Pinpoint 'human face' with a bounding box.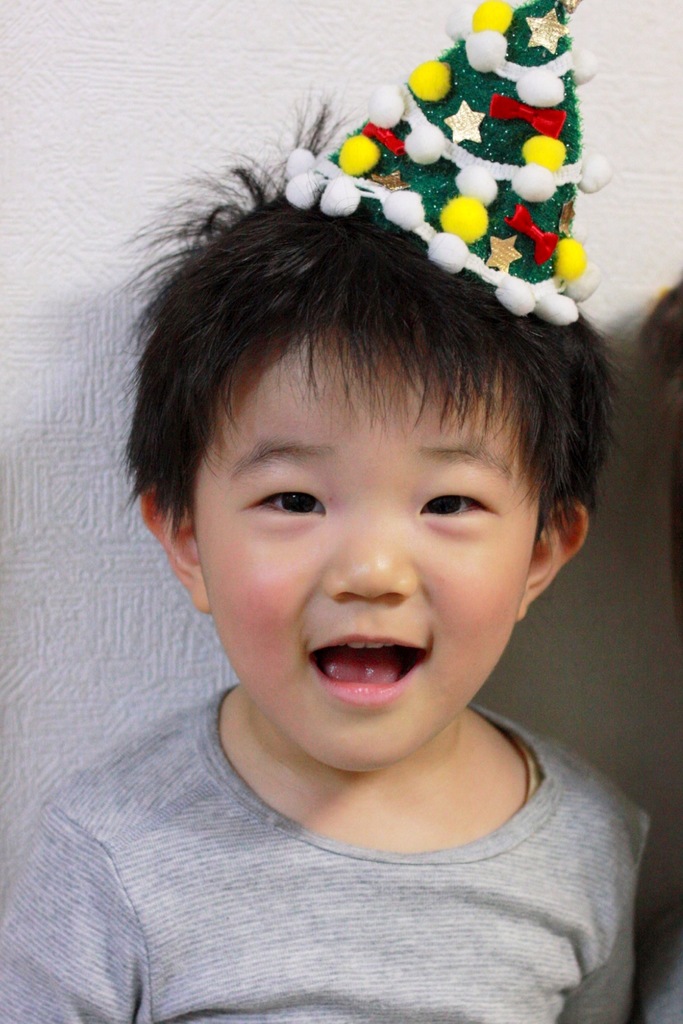
box(192, 330, 542, 783).
